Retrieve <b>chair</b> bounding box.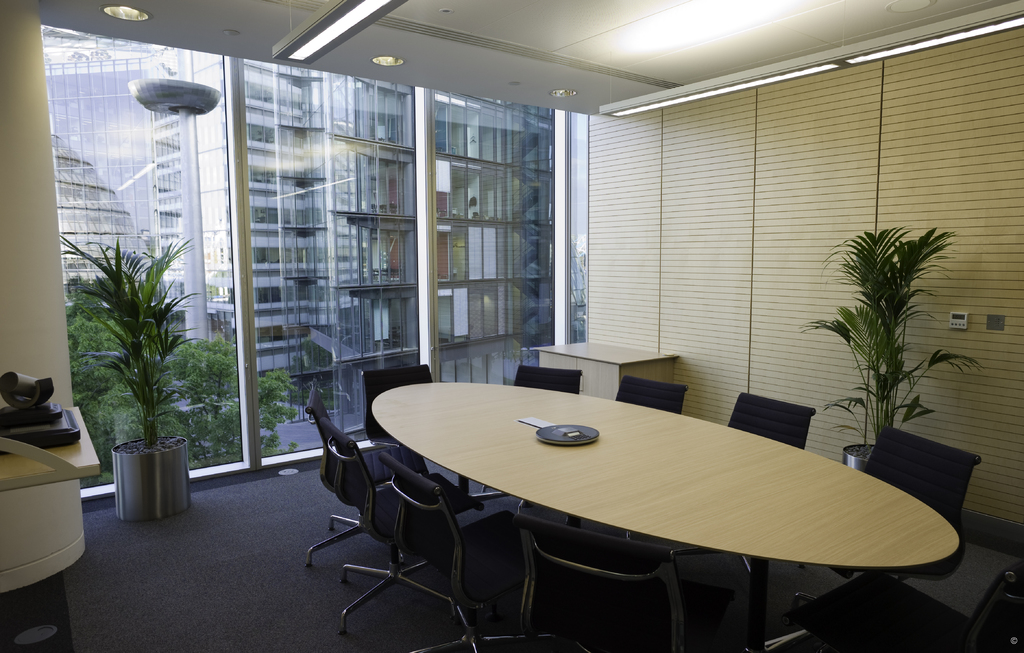
Bounding box: x1=510, y1=364, x2=588, y2=508.
